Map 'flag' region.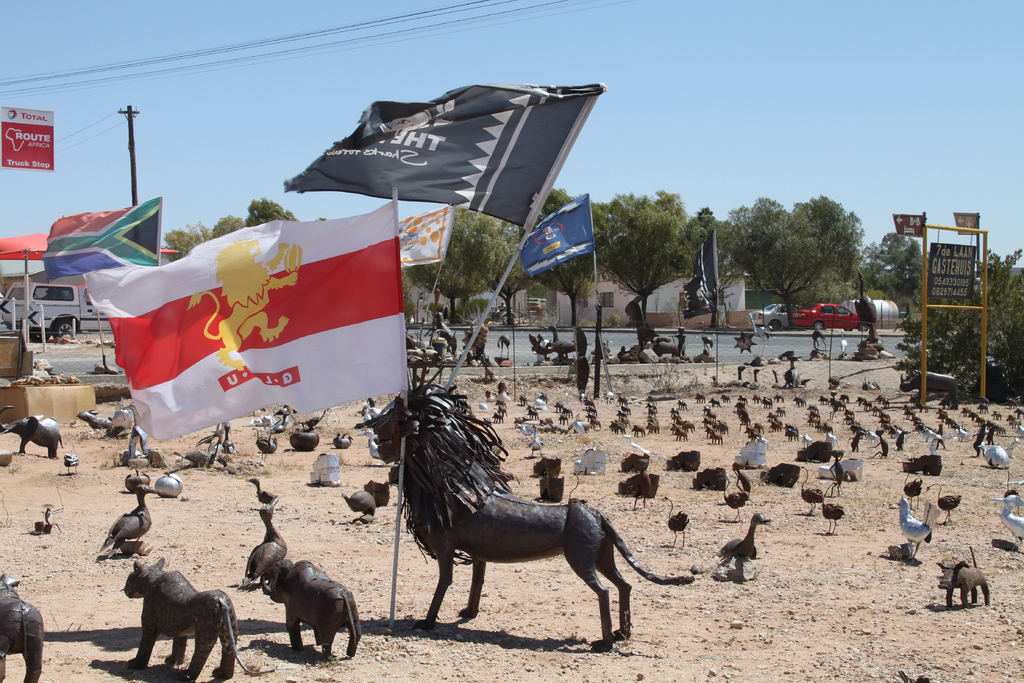
Mapped to (left=525, top=192, right=593, bottom=281).
